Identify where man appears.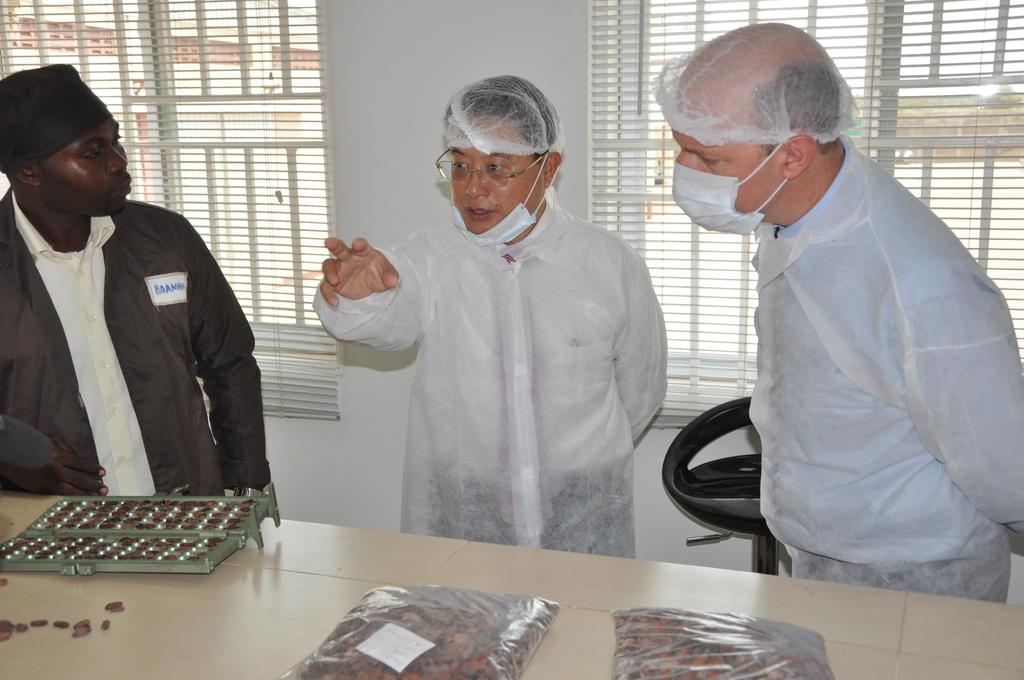
Appears at (0,65,289,503).
